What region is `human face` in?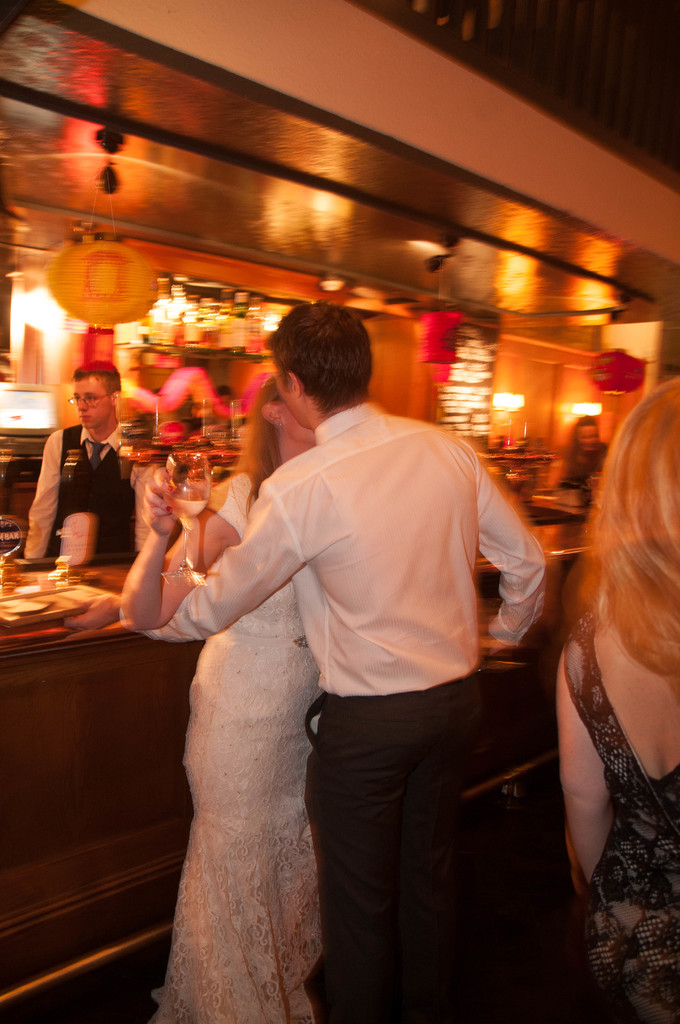
detection(72, 375, 110, 426).
